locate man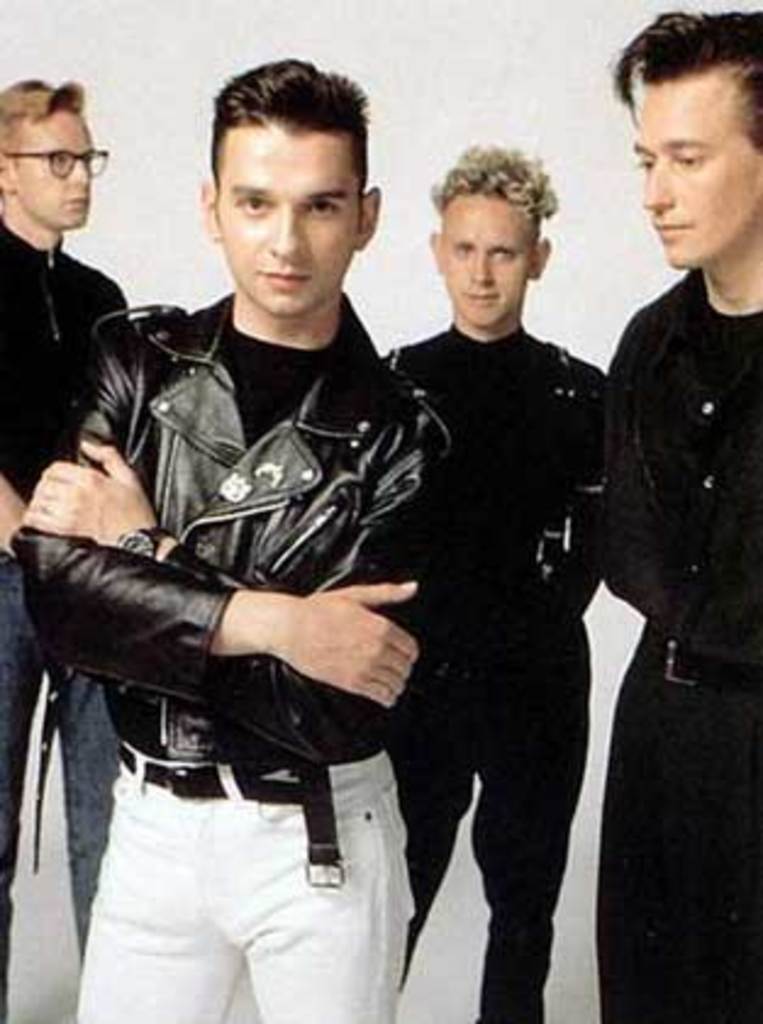
bbox(0, 83, 134, 1022)
